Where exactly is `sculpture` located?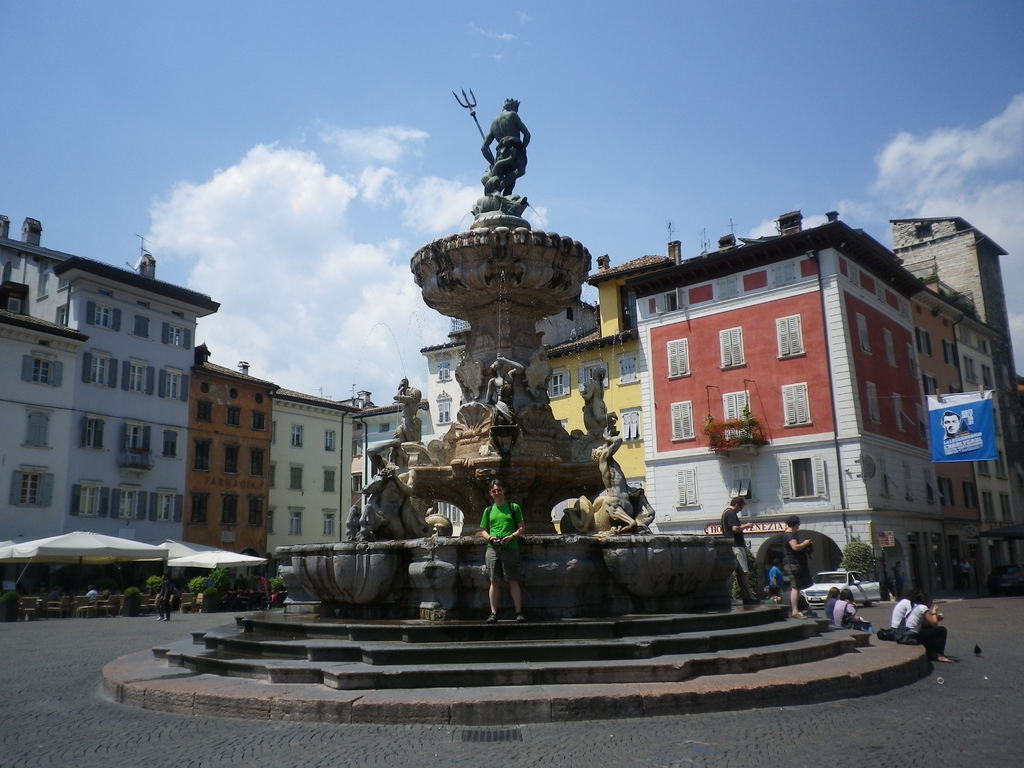
Its bounding box is <bbox>575, 369, 643, 444</bbox>.
